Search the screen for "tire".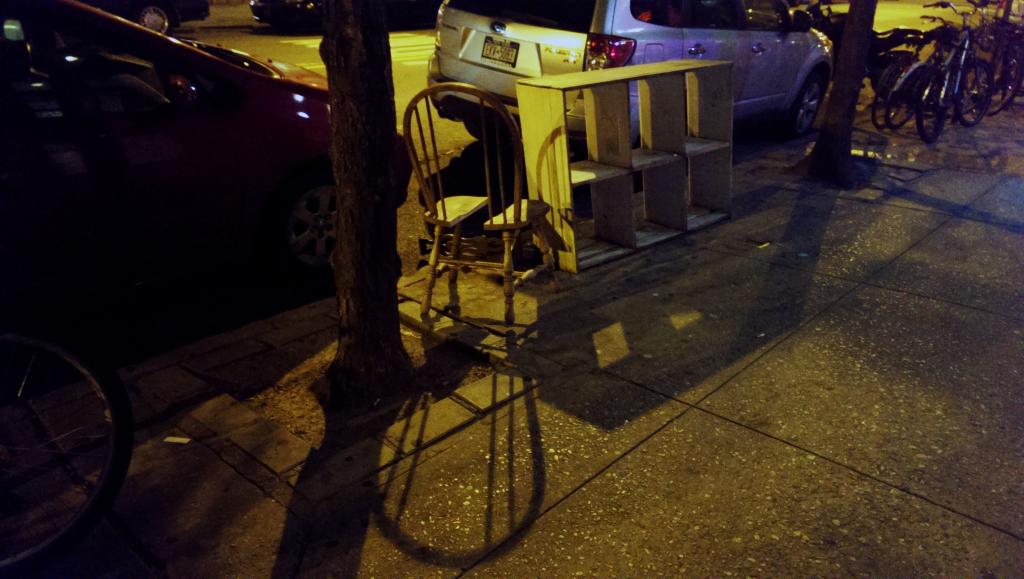
Found at 137 3 170 40.
